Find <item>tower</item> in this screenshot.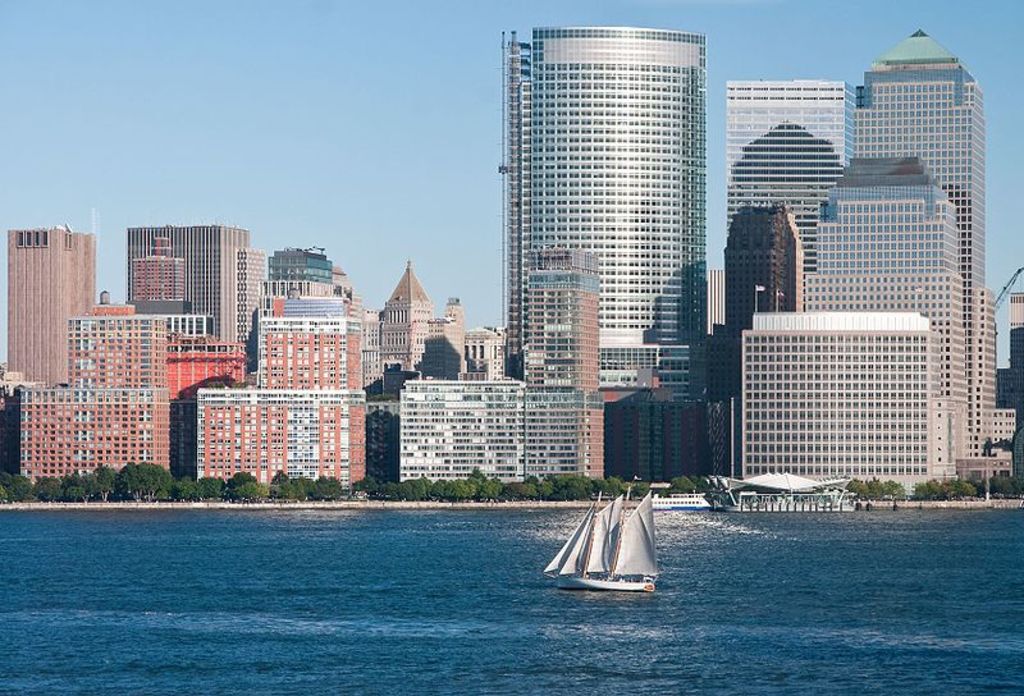
The bounding box for <item>tower</item> is box(718, 81, 837, 340).
